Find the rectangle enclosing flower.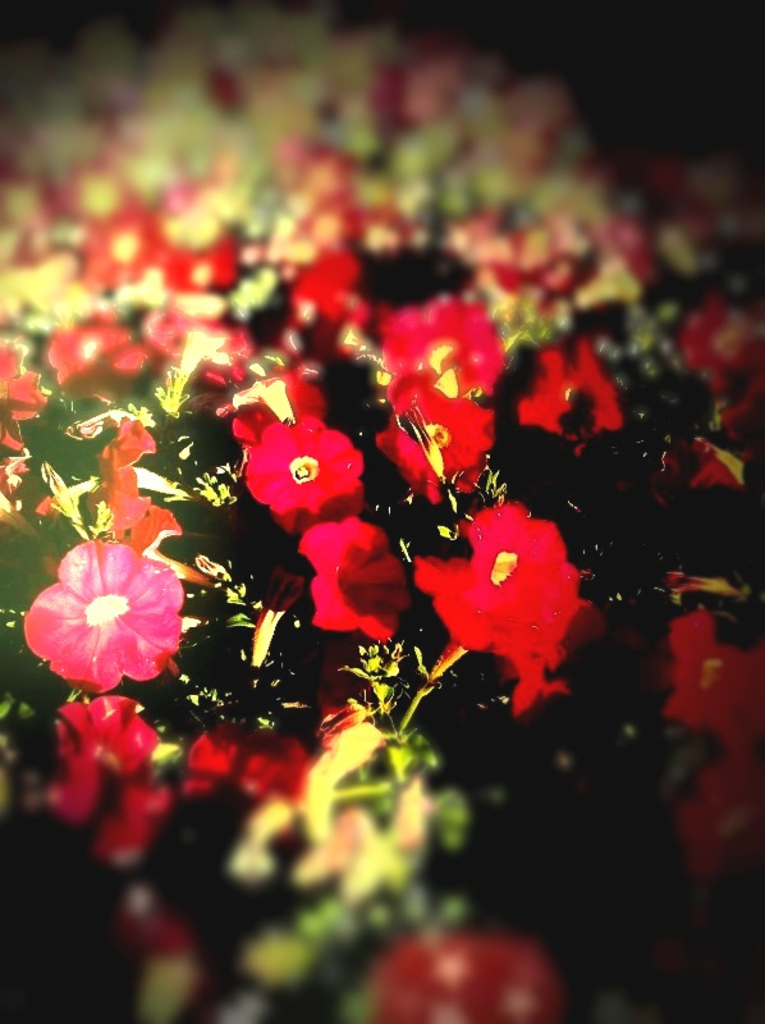
left=287, top=230, right=363, bottom=367.
